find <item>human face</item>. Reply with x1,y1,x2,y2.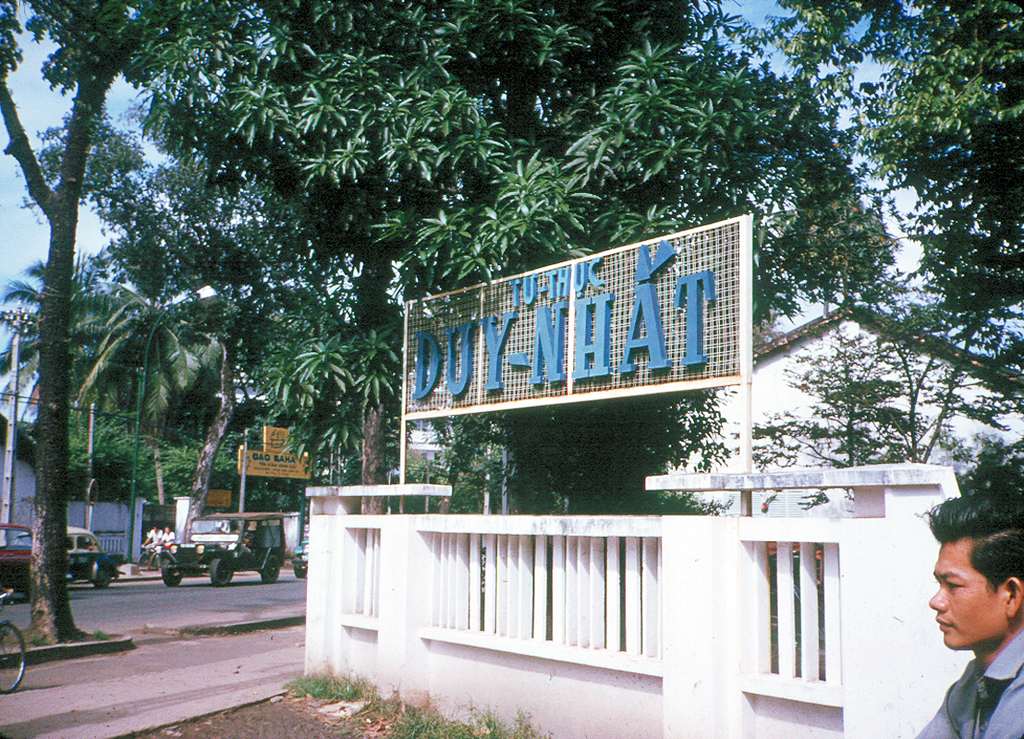
930,540,1006,650.
